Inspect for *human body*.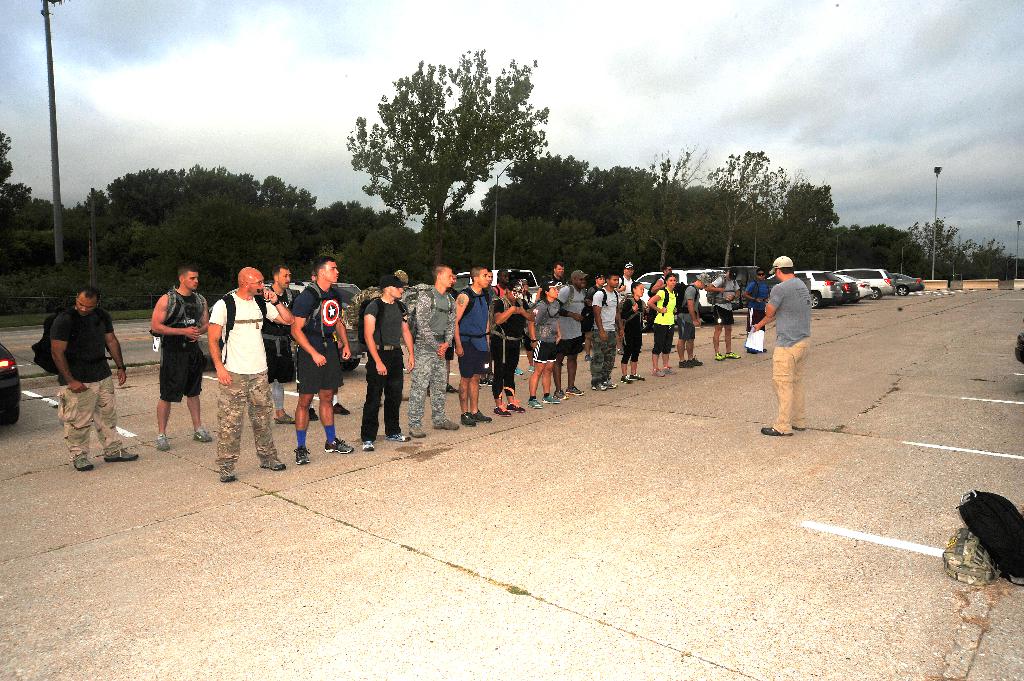
Inspection: detection(751, 255, 816, 439).
